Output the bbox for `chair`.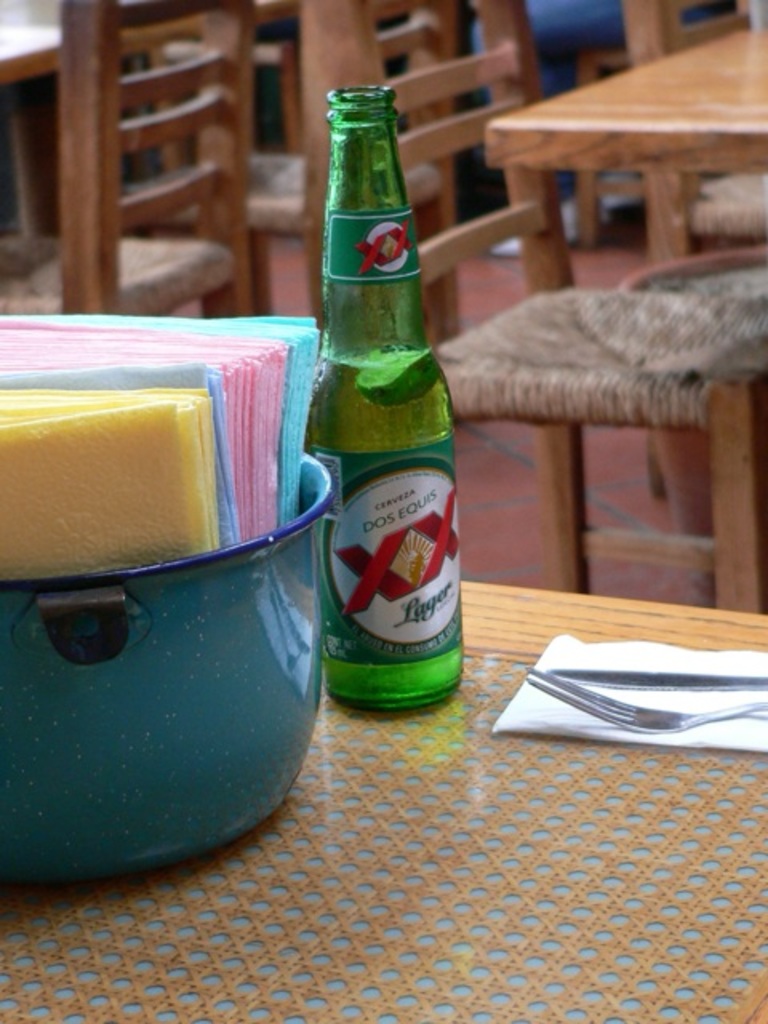
(left=136, top=0, right=462, bottom=346).
